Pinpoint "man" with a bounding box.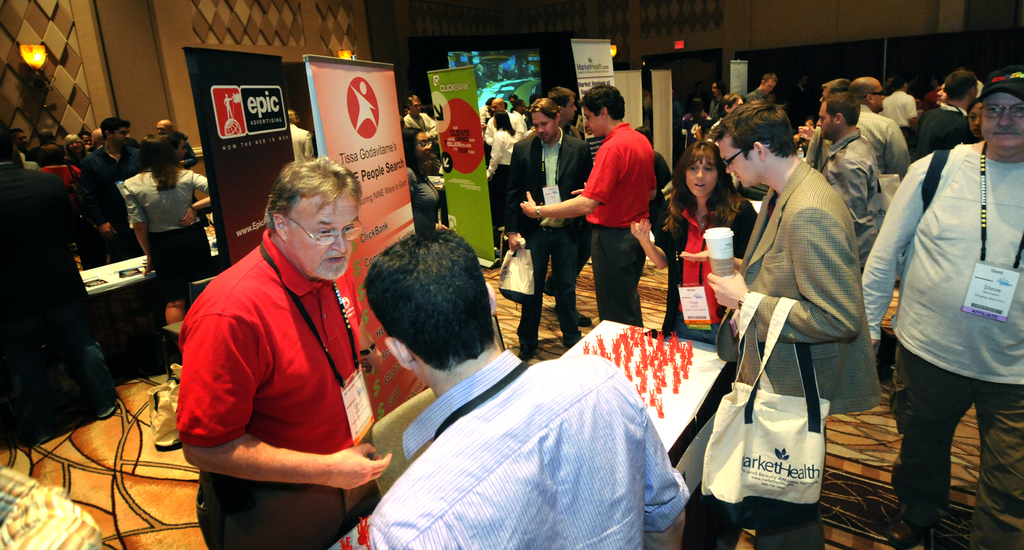
0 135 113 421.
